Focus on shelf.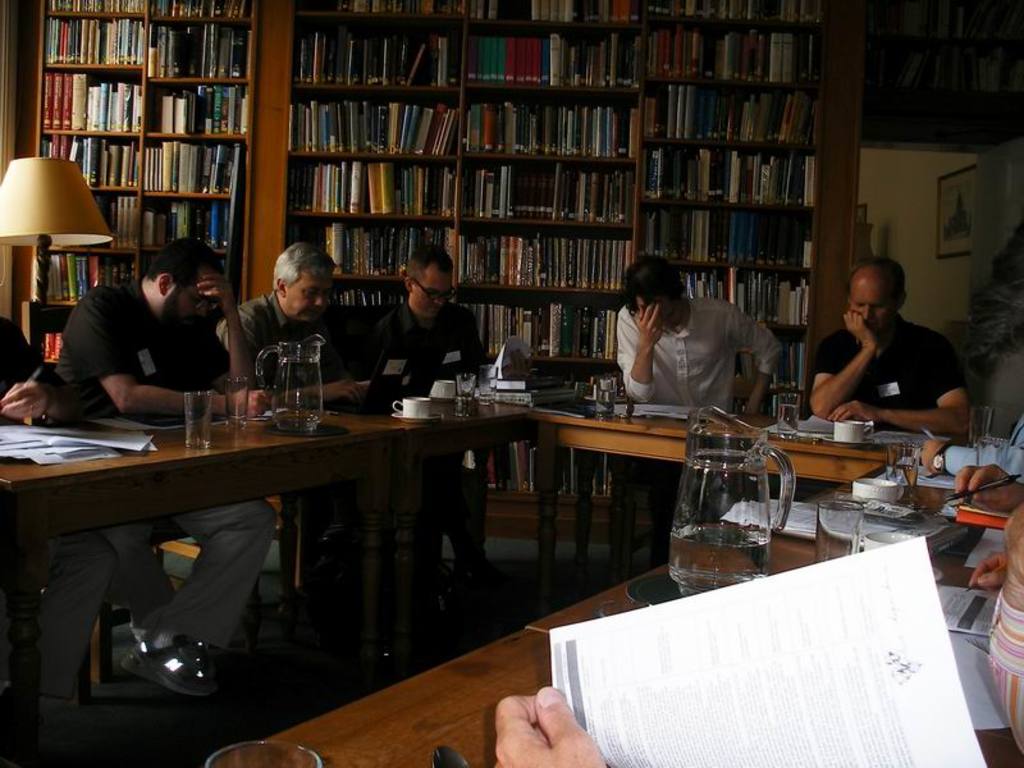
Focused at box=[293, 17, 463, 91].
